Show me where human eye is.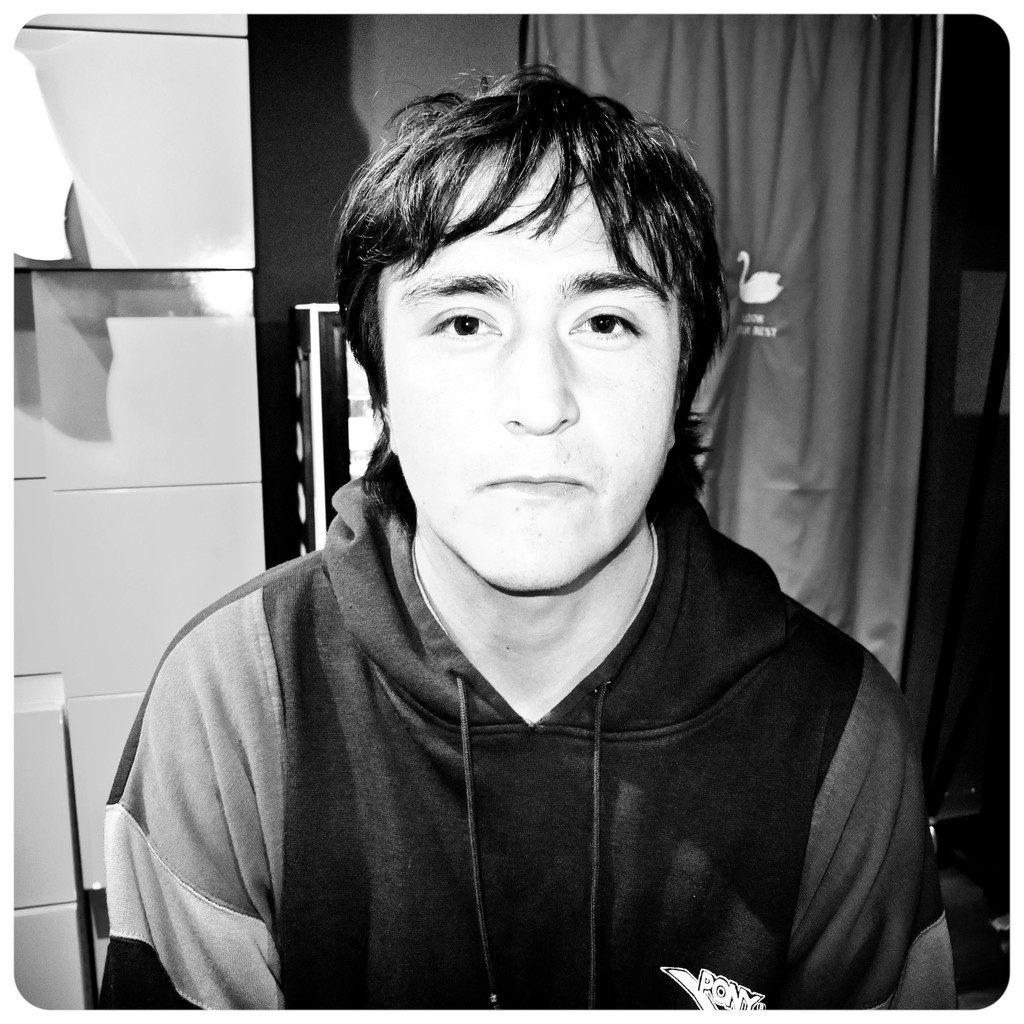
human eye is at box(411, 294, 510, 349).
